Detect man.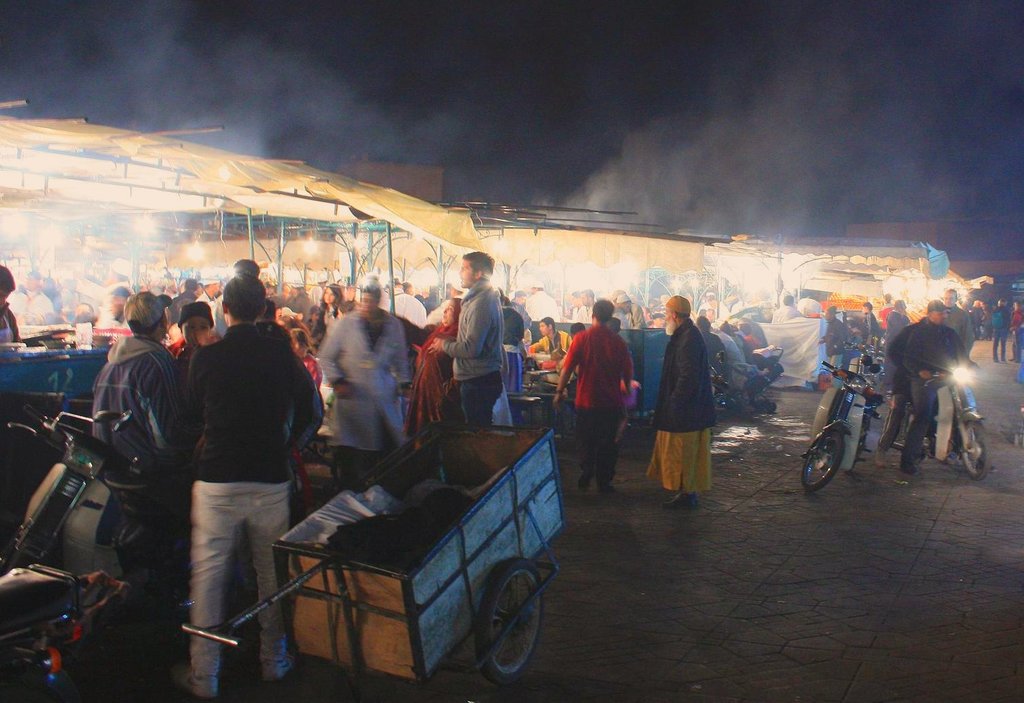
Detected at 315/279/421/478.
